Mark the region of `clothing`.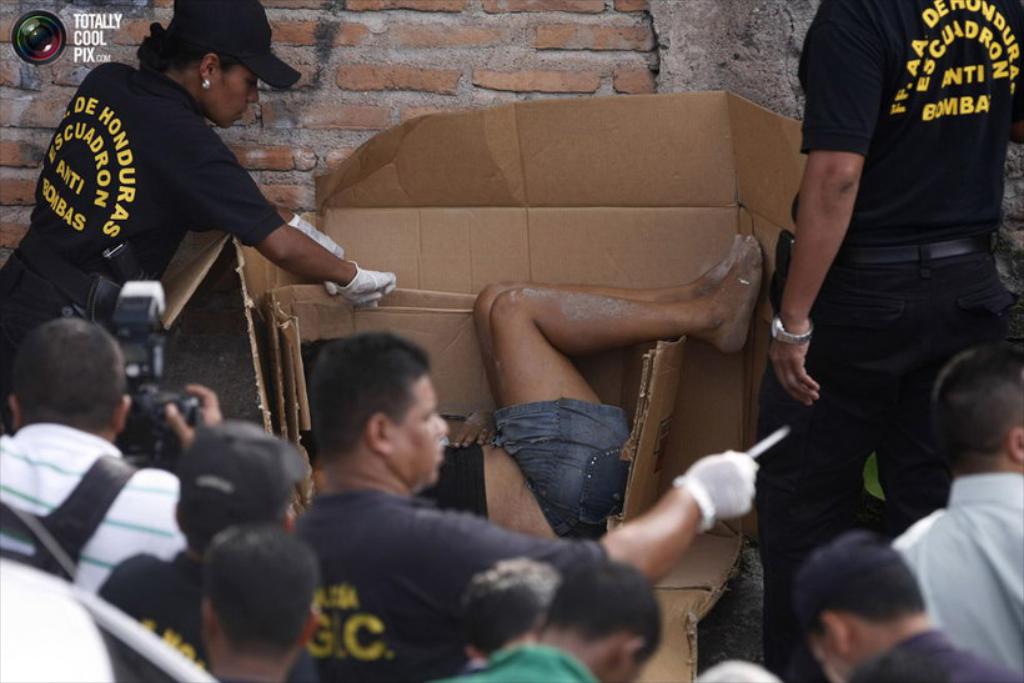
Region: {"x1": 292, "y1": 486, "x2": 603, "y2": 682}.
